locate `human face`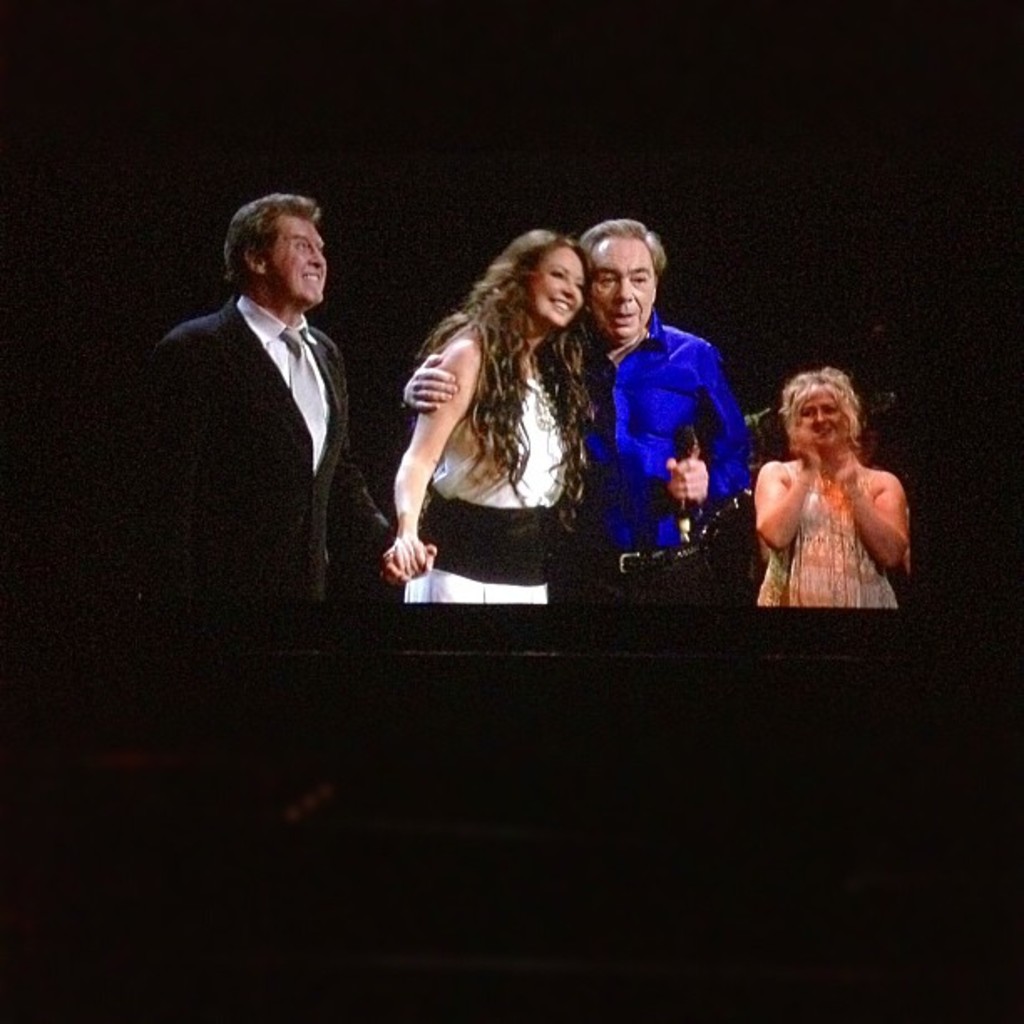
<box>266,211,328,308</box>
